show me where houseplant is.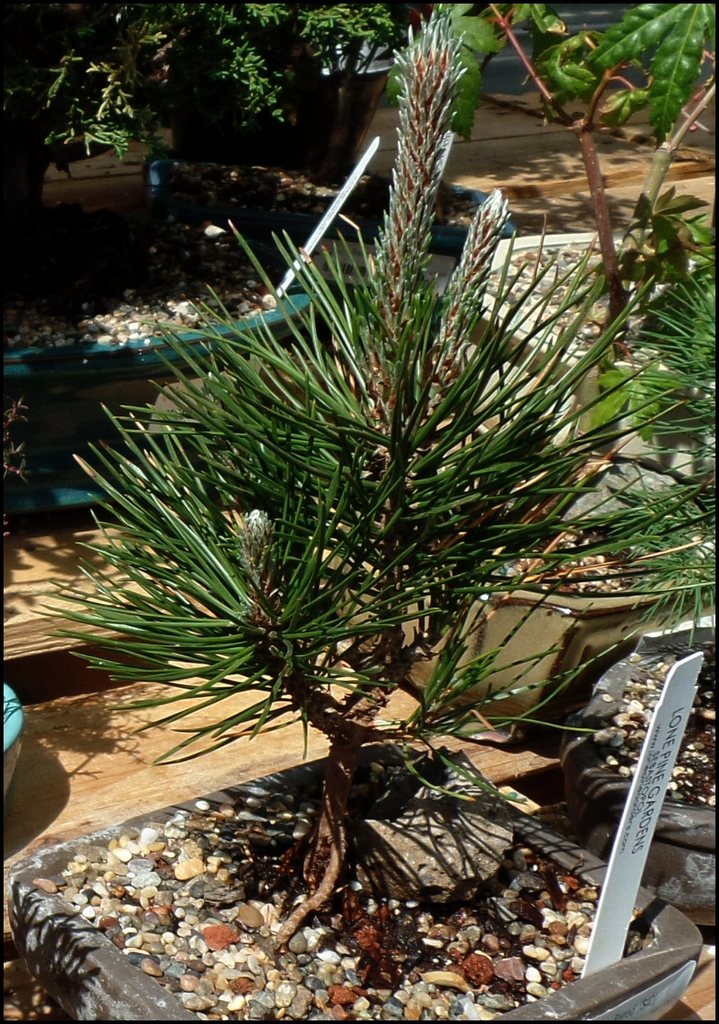
houseplant is at (466, 0, 718, 454).
